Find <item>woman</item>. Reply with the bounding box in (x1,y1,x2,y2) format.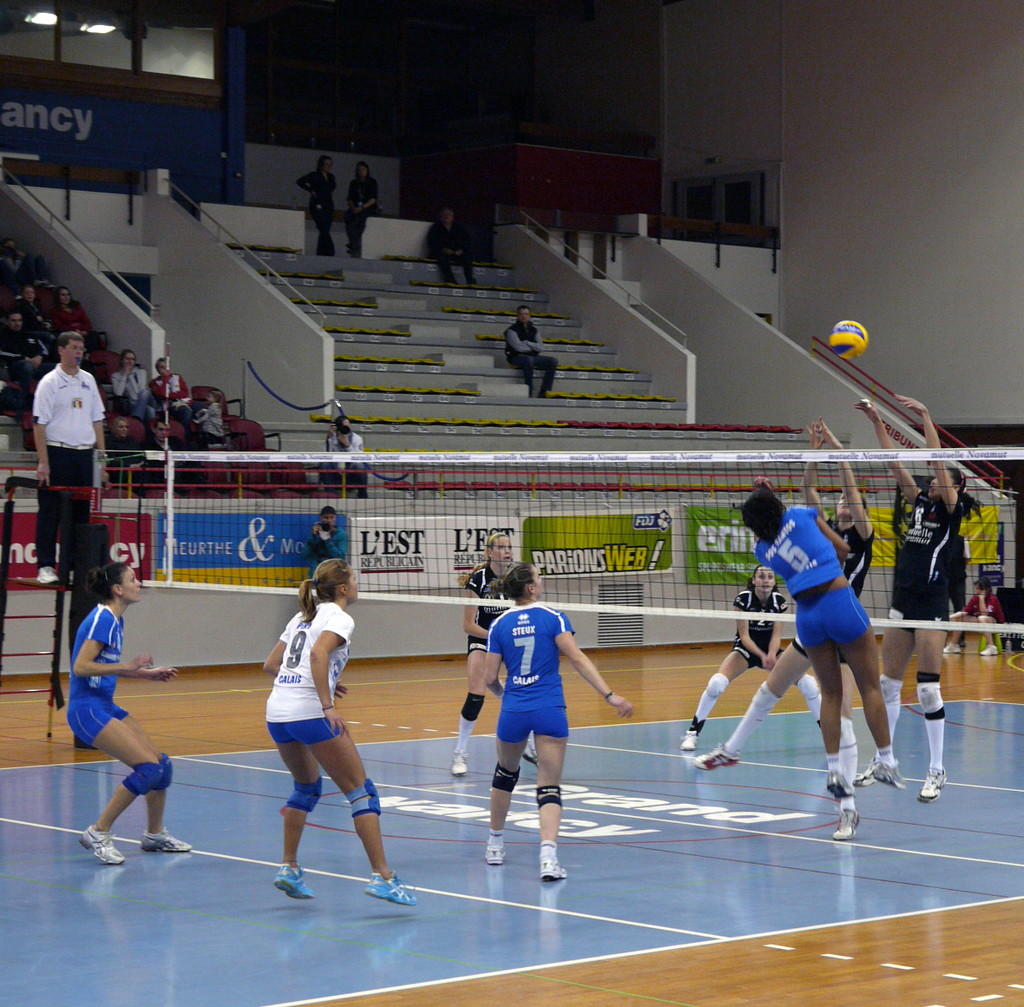
(217,556,378,883).
